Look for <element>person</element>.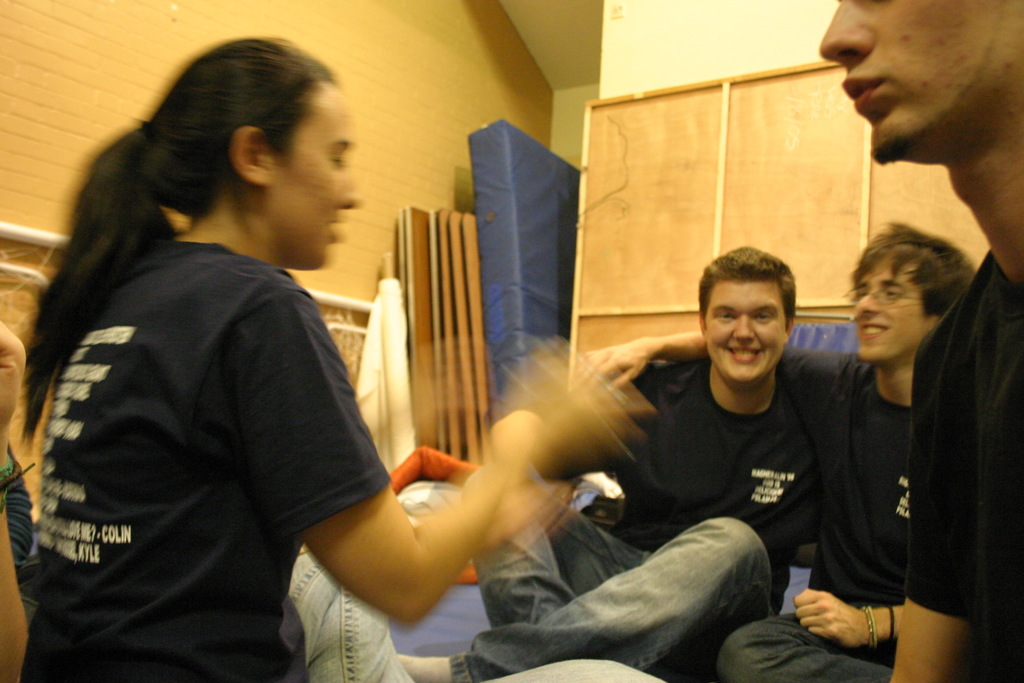
Found: locate(397, 264, 822, 682).
